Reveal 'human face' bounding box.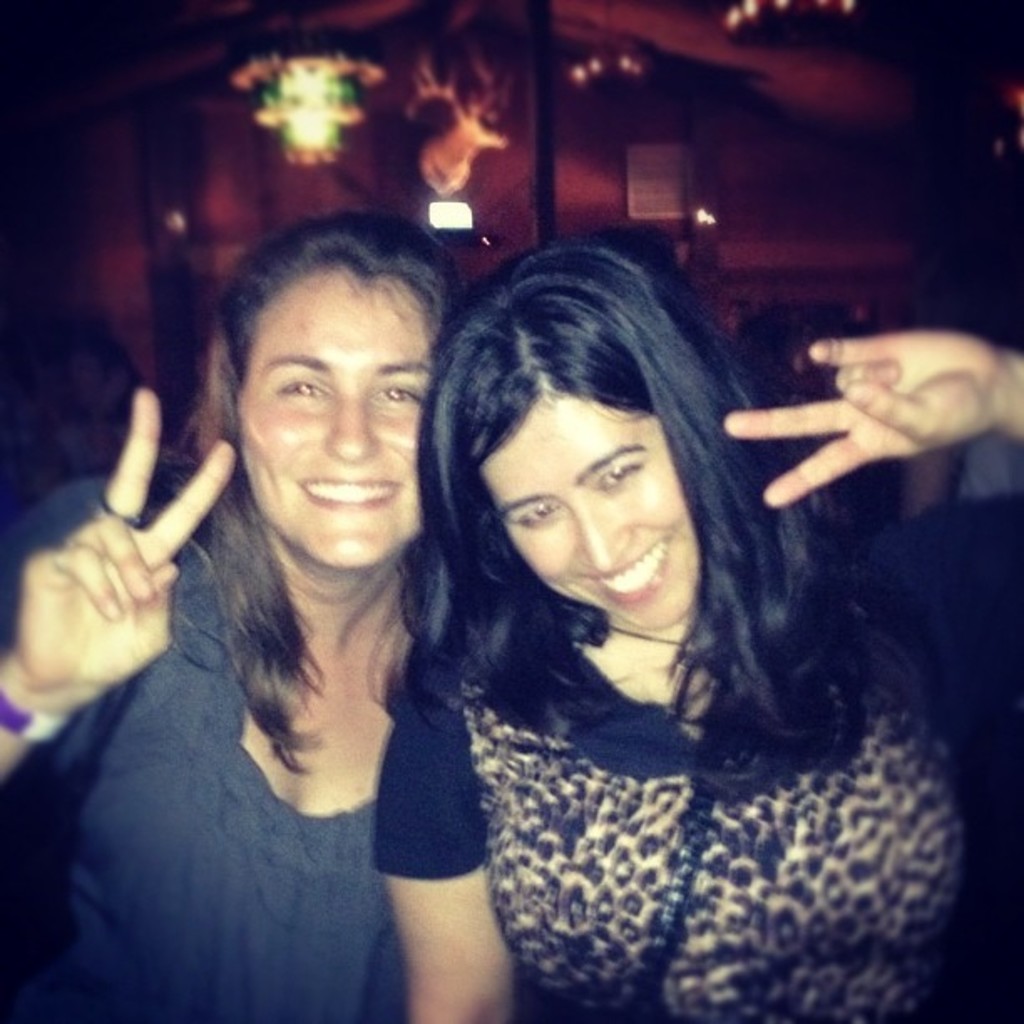
Revealed: <bbox>231, 256, 442, 569</bbox>.
